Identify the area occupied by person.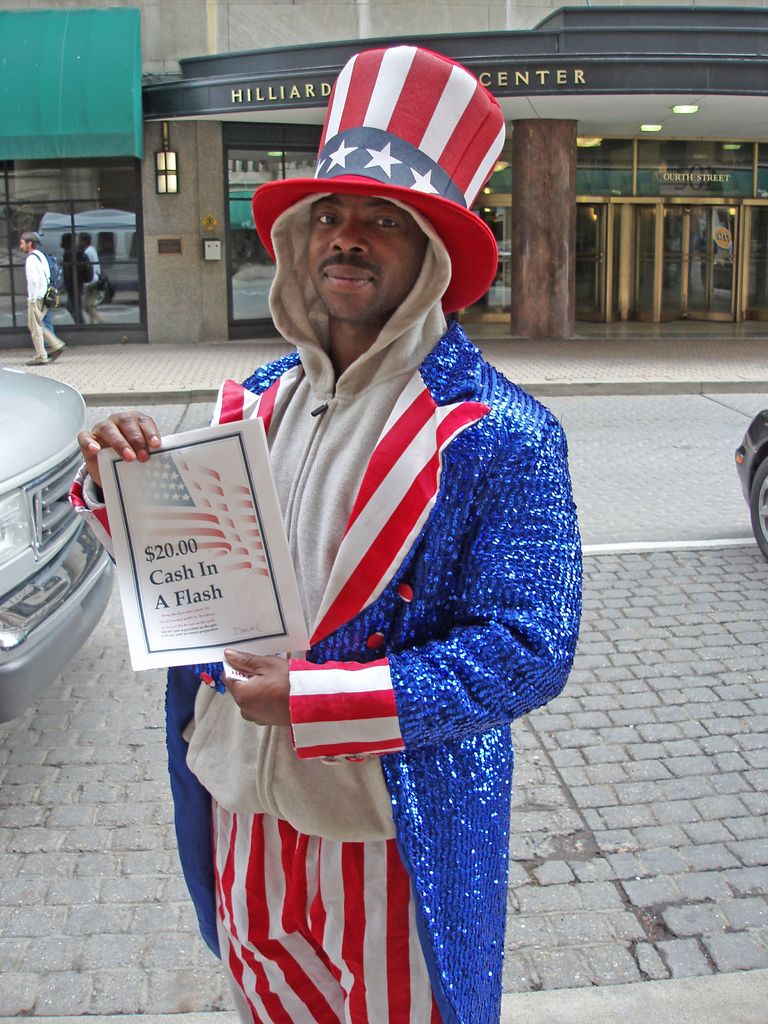
Area: [left=65, top=40, right=581, bottom=1023].
